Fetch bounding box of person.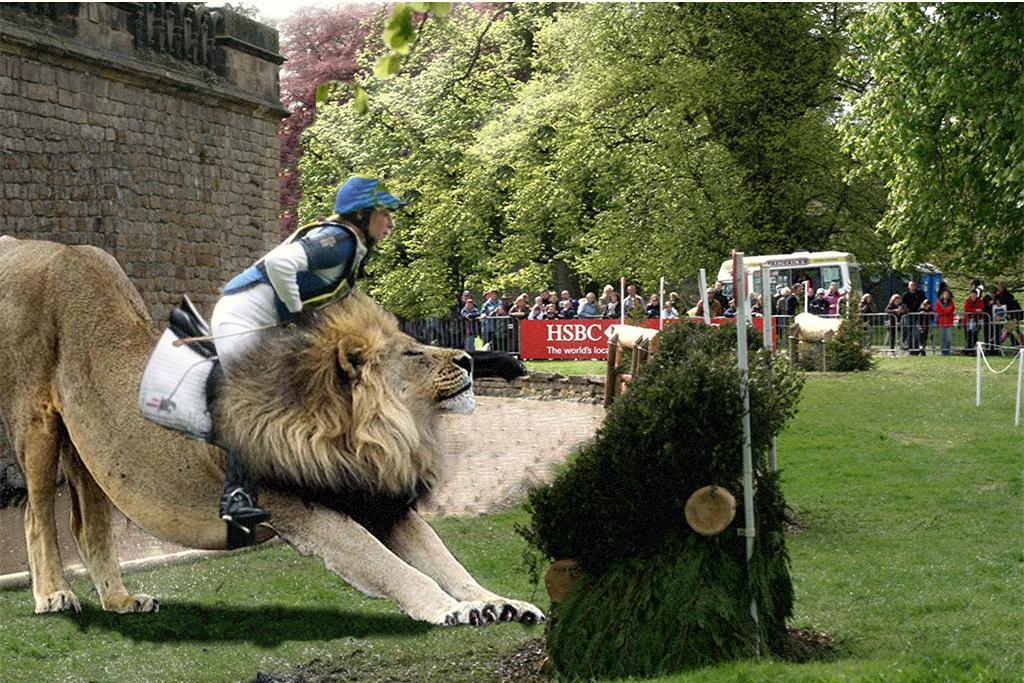
Bbox: bbox=(899, 275, 930, 348).
